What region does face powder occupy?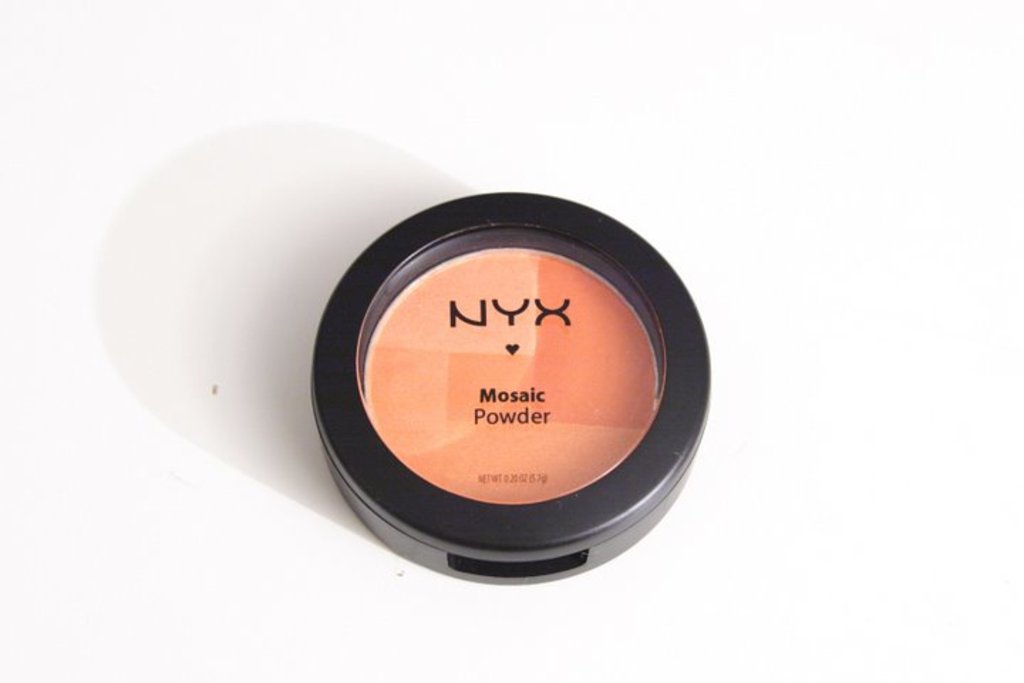
rect(307, 191, 713, 588).
